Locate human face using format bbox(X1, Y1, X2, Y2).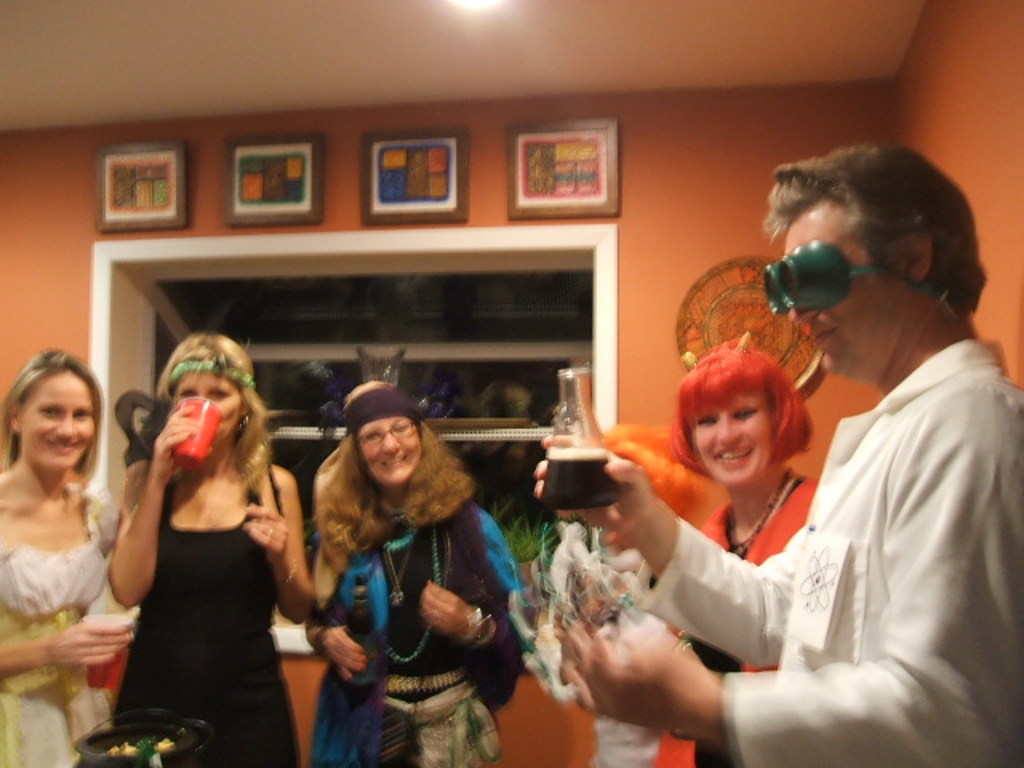
bbox(357, 416, 422, 488).
